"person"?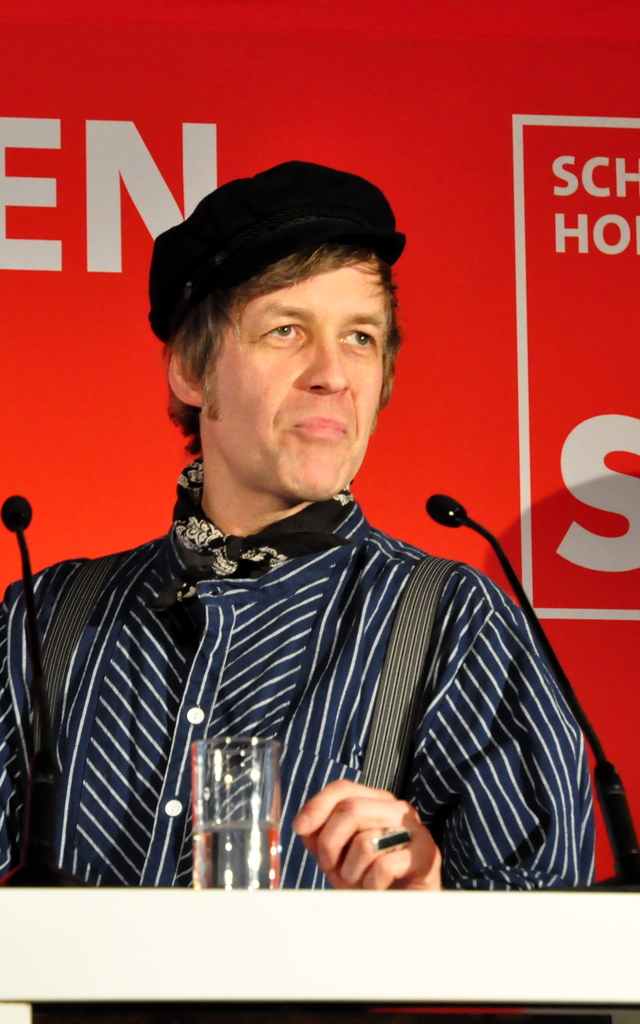
[x1=1, y1=164, x2=581, y2=881]
